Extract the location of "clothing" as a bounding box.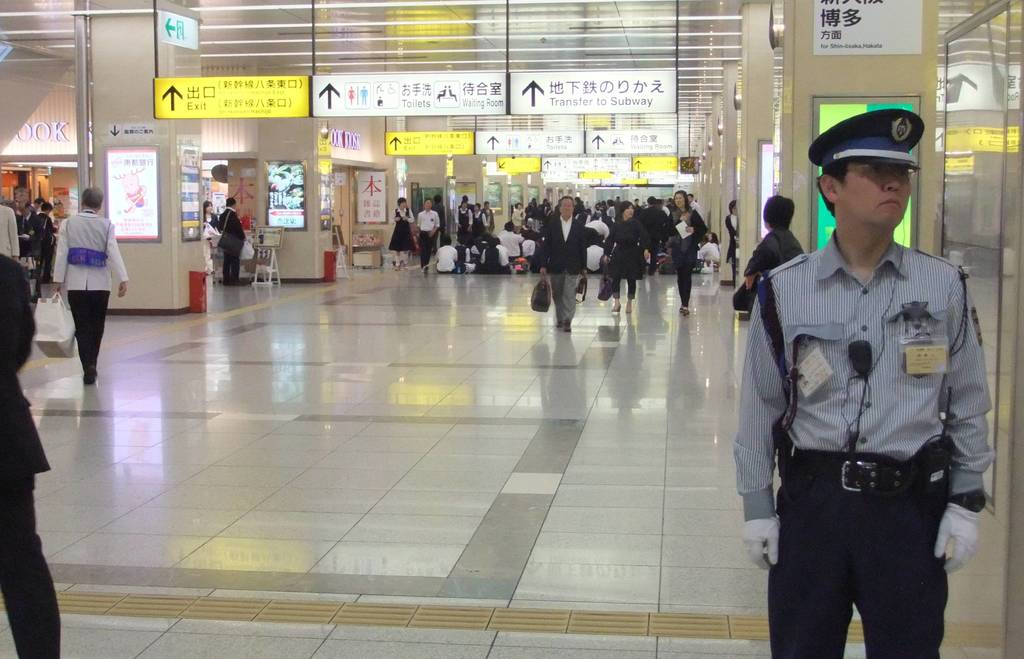
BBox(455, 245, 474, 268).
